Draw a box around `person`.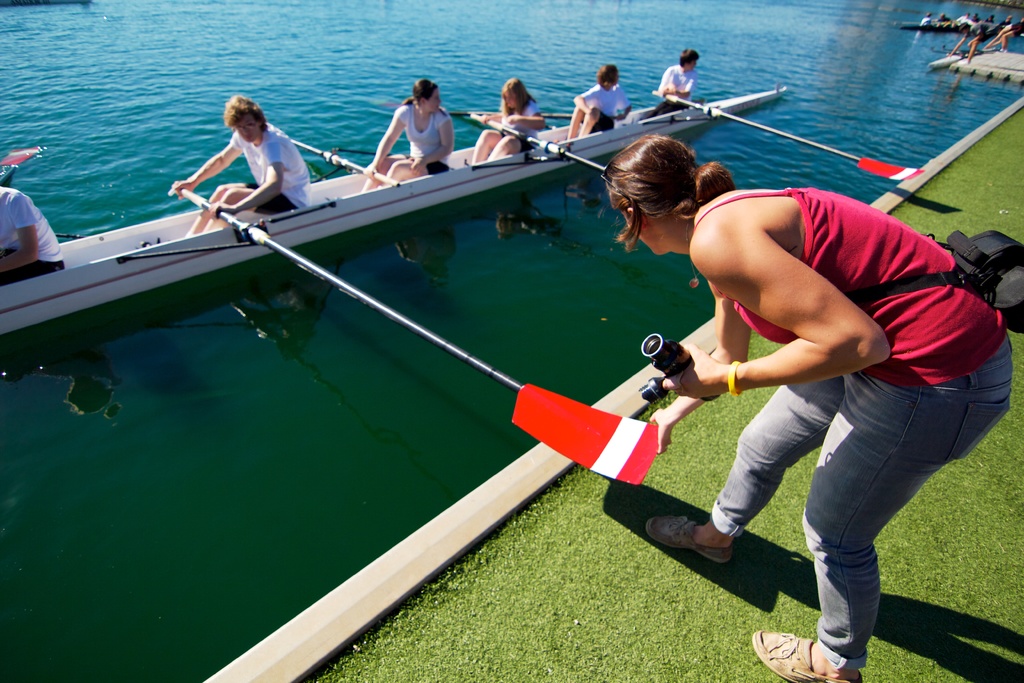
x1=634, y1=49, x2=701, y2=120.
